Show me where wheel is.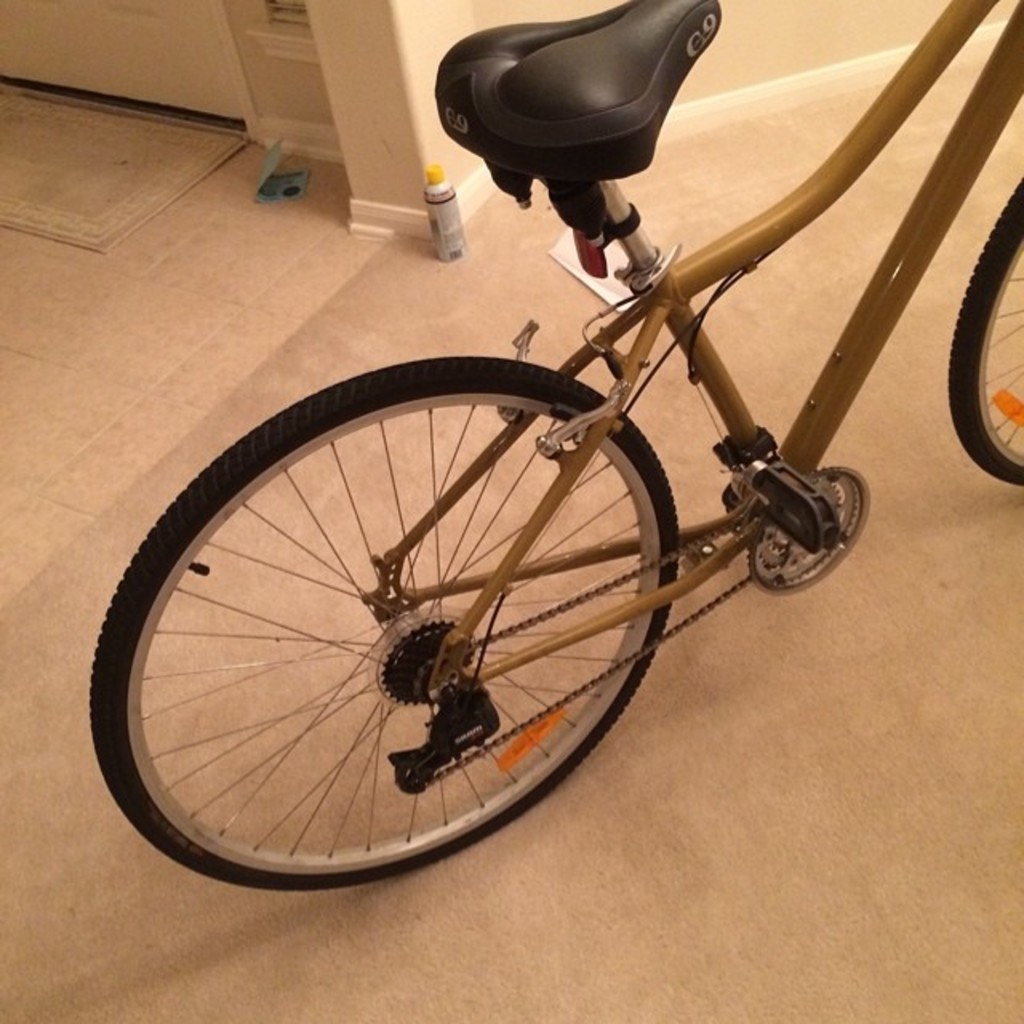
wheel is at box(949, 166, 1022, 493).
